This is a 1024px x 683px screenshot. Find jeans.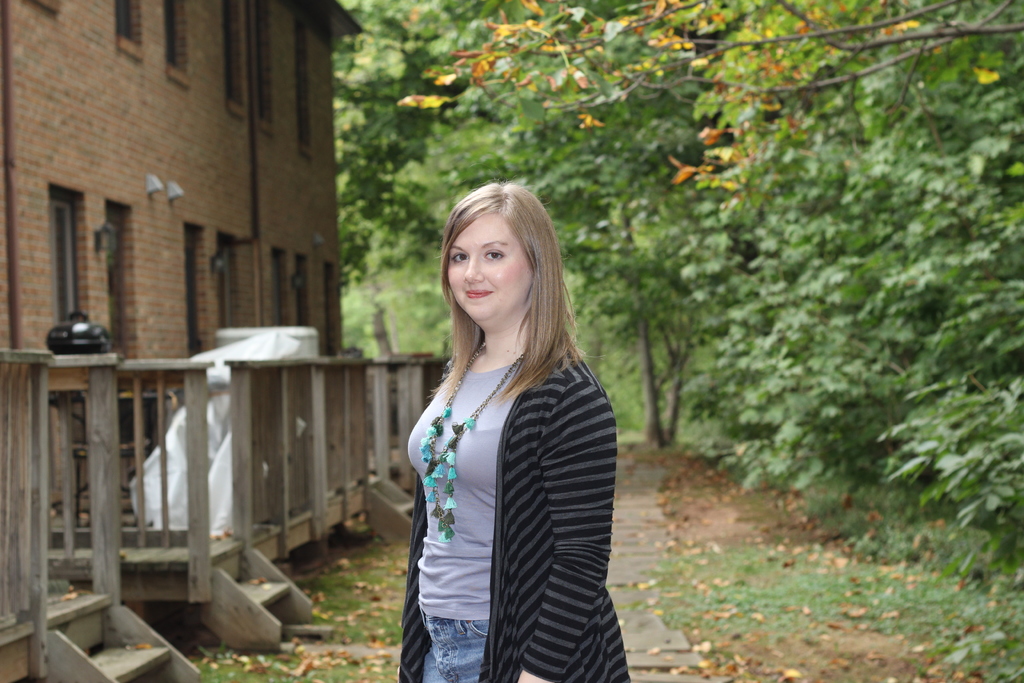
Bounding box: <box>424,618,490,679</box>.
